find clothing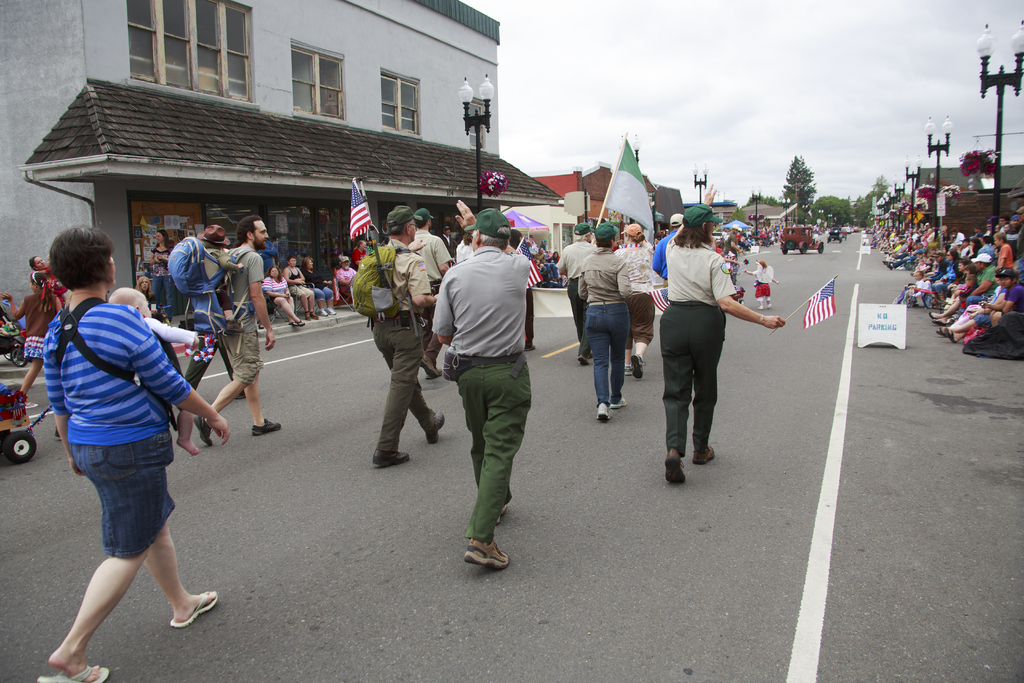
<box>143,314,198,350</box>
